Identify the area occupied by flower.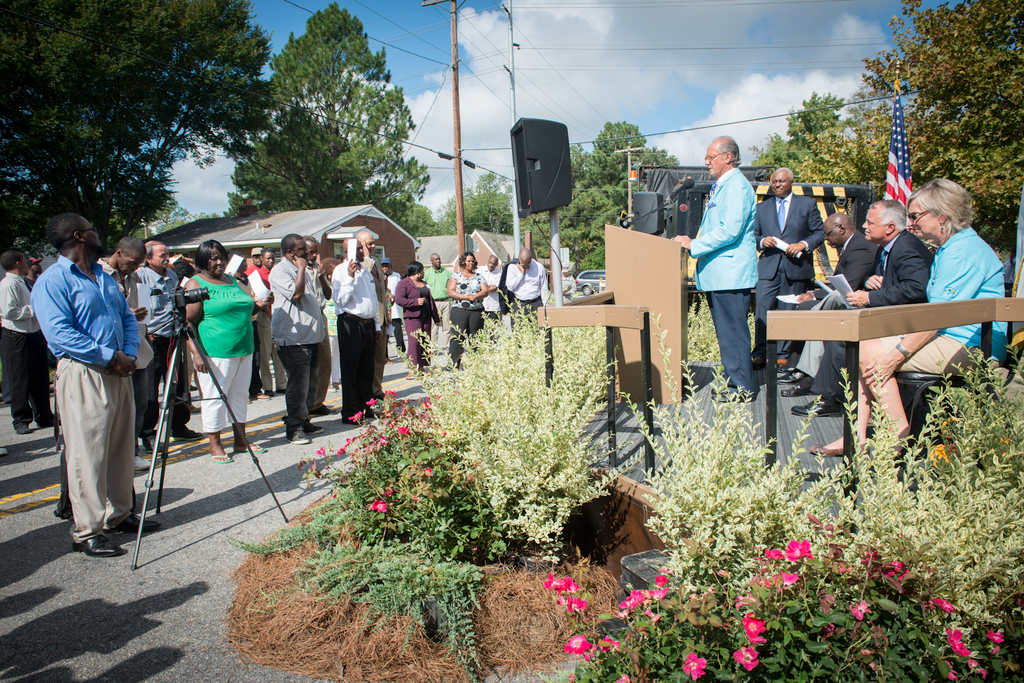
Area: x1=544, y1=574, x2=570, y2=596.
